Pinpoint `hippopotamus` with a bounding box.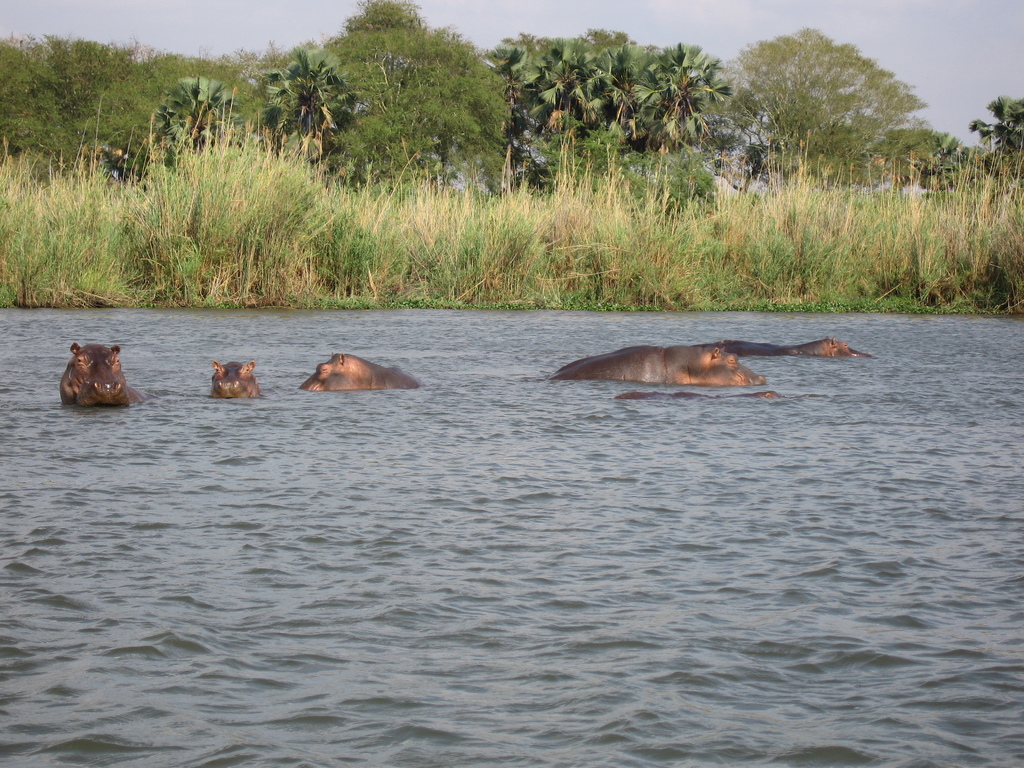
[298, 353, 420, 390].
